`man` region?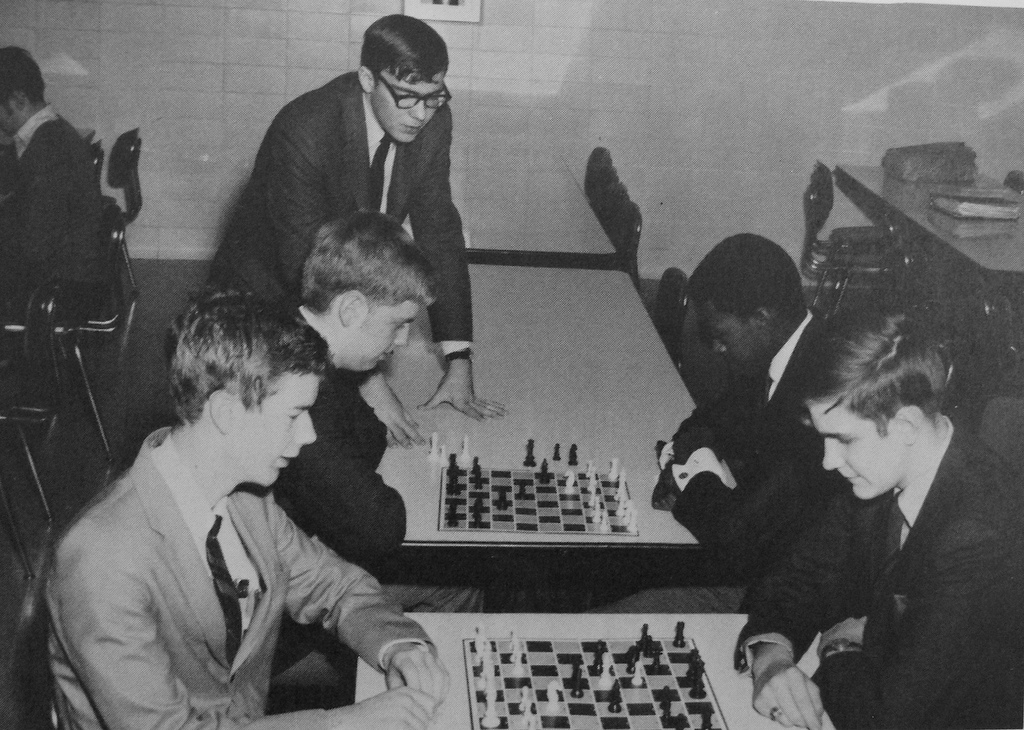
pyautogui.locateOnScreen(49, 291, 452, 729)
